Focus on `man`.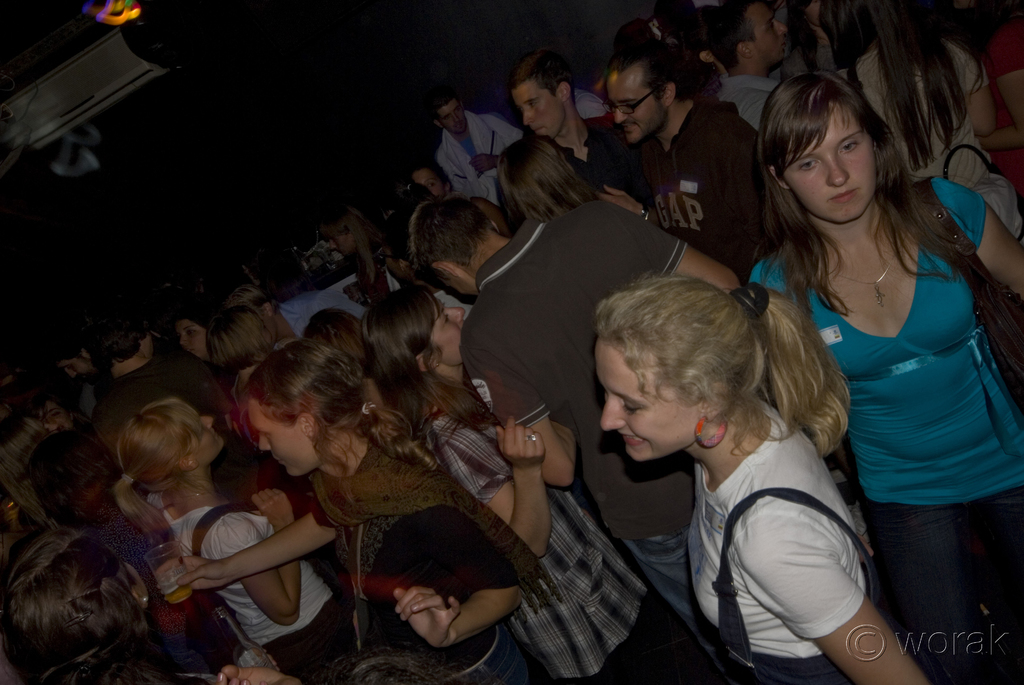
Focused at bbox=[433, 95, 525, 226].
